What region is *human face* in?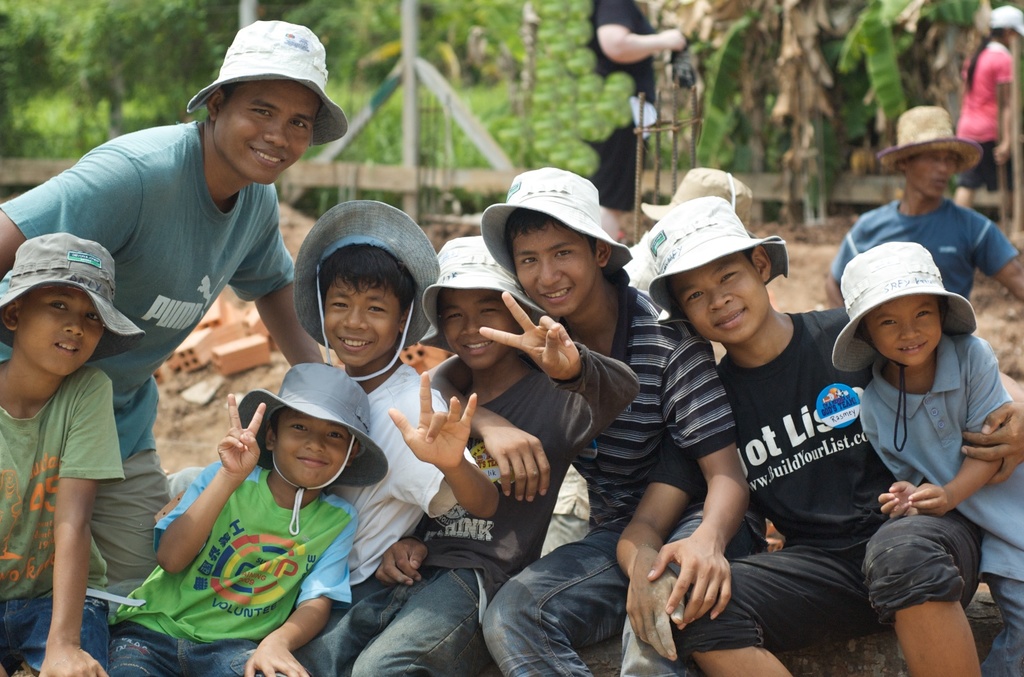
<box>865,292,941,365</box>.
